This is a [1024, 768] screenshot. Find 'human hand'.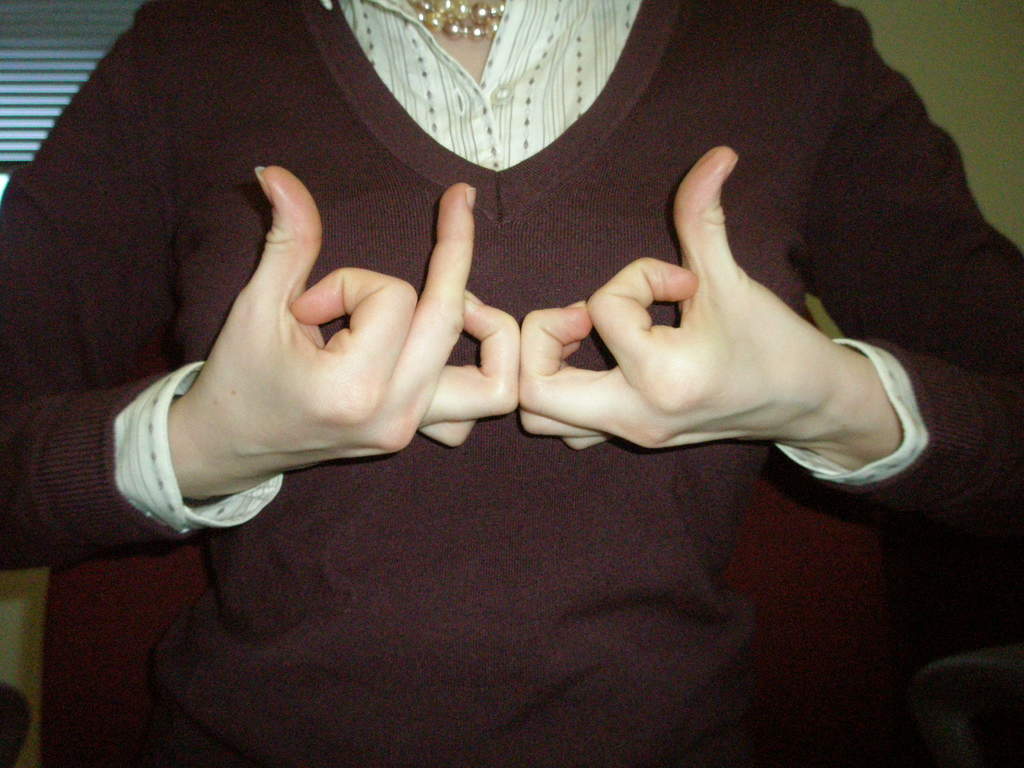
Bounding box: rect(516, 141, 856, 446).
